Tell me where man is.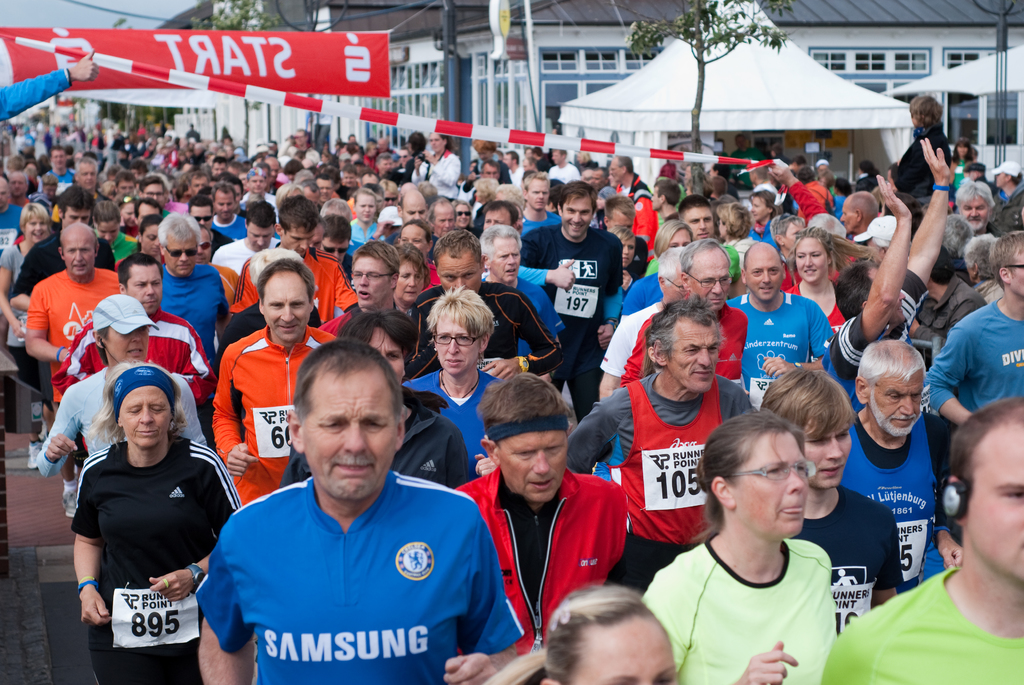
man is at 653 178 682 219.
